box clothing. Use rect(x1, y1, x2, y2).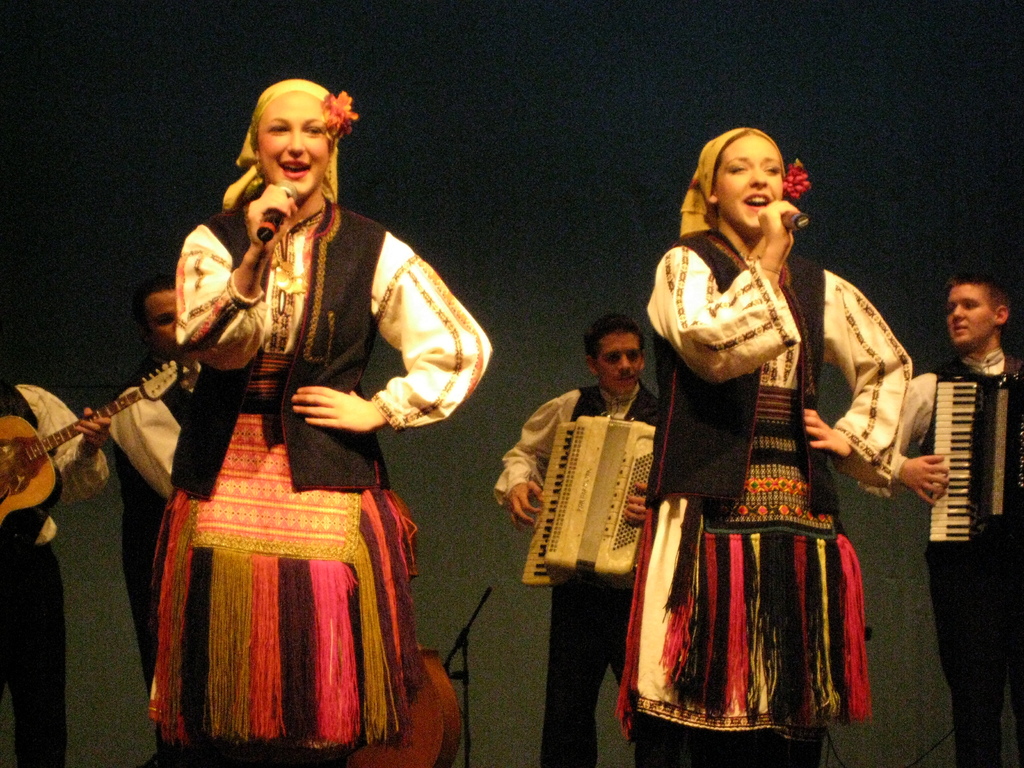
rect(156, 184, 497, 767).
